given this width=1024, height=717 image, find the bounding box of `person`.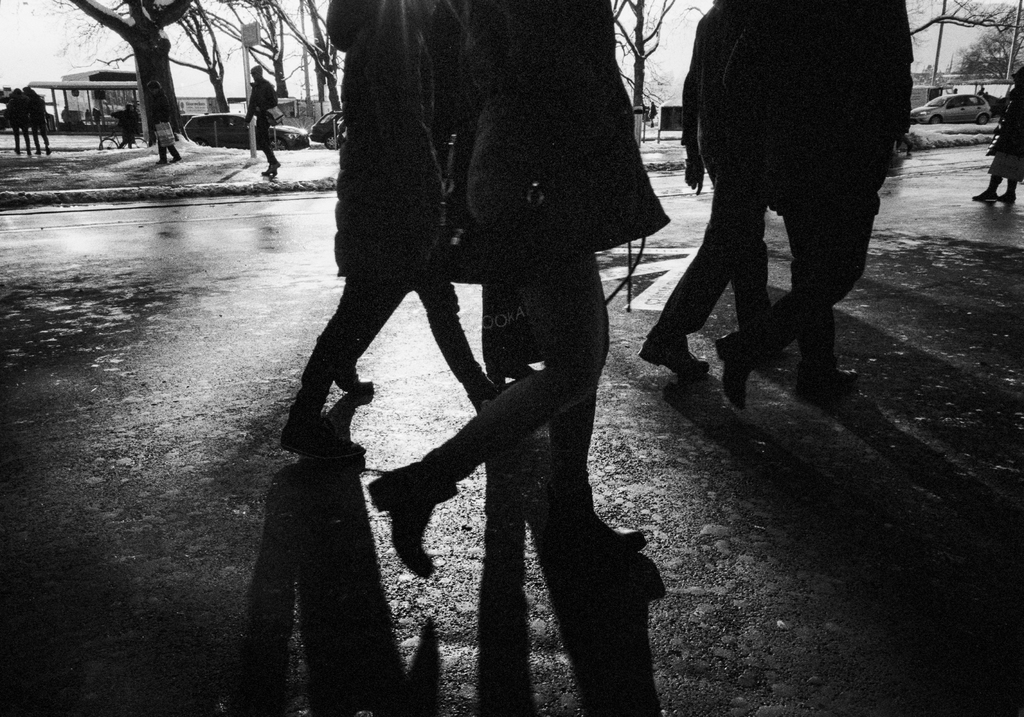
l=22, t=85, r=52, b=156.
